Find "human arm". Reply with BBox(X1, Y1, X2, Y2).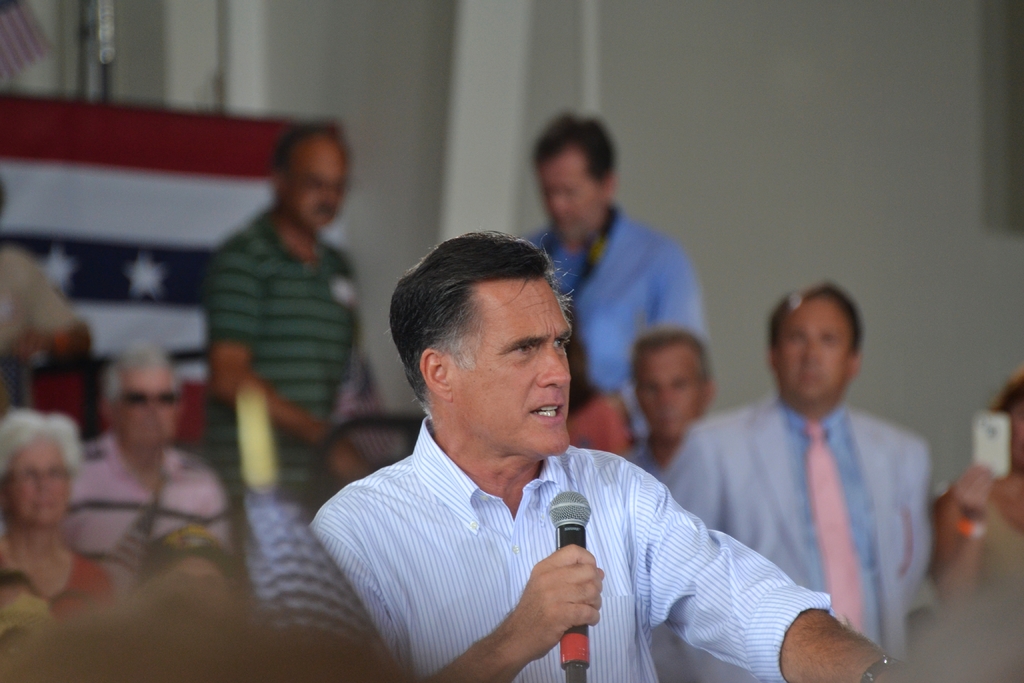
BBox(311, 533, 604, 682).
